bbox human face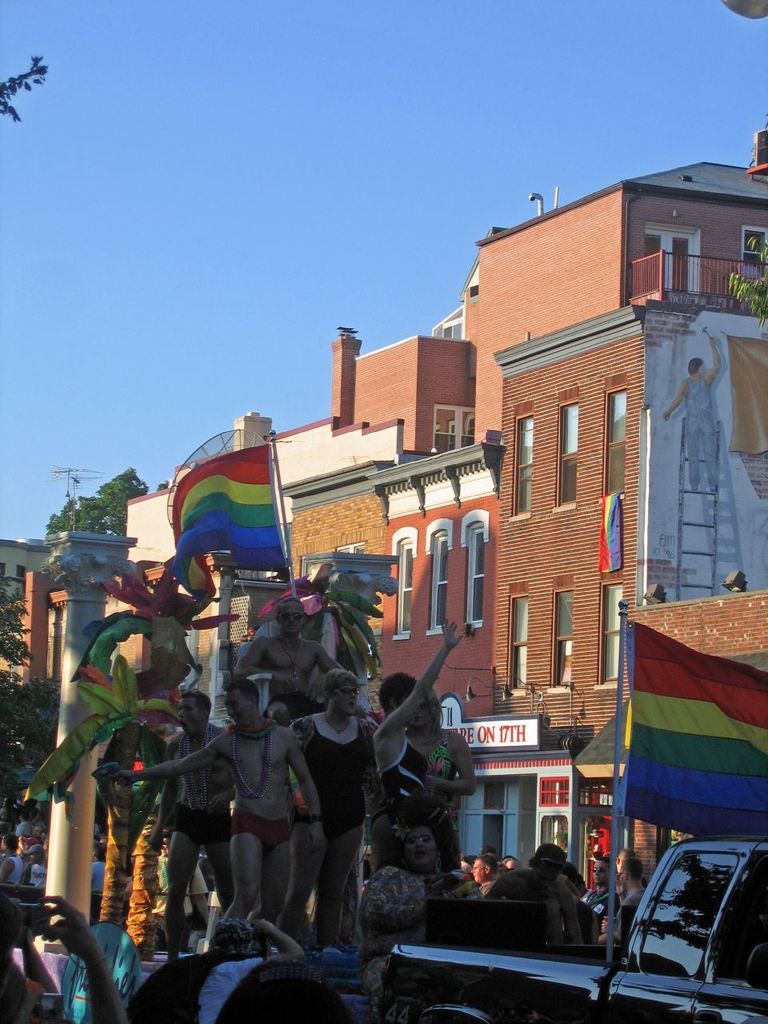
{"left": 226, "top": 691, "right": 254, "bottom": 722}
